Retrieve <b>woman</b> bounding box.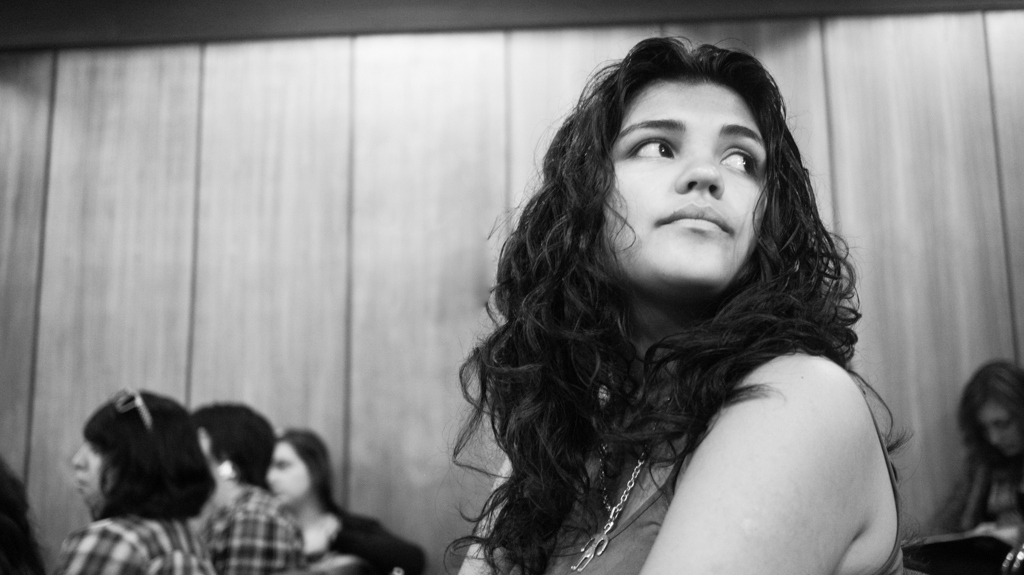
Bounding box: left=910, top=355, right=1023, bottom=564.
